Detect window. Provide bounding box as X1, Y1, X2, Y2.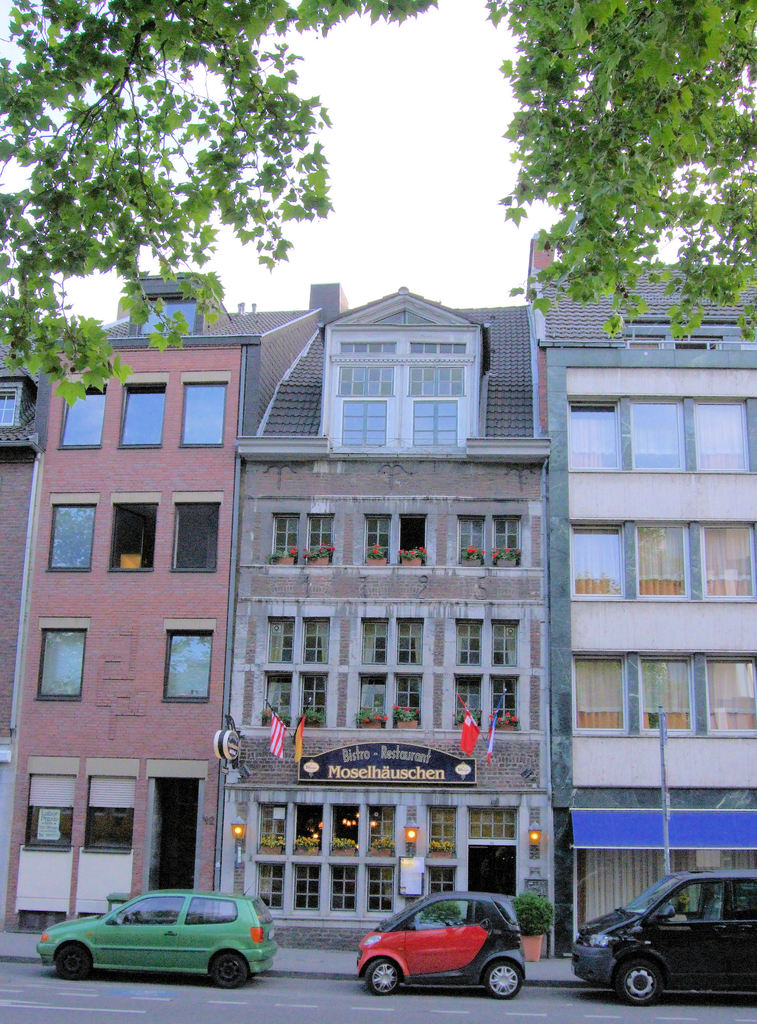
569, 401, 620, 467.
